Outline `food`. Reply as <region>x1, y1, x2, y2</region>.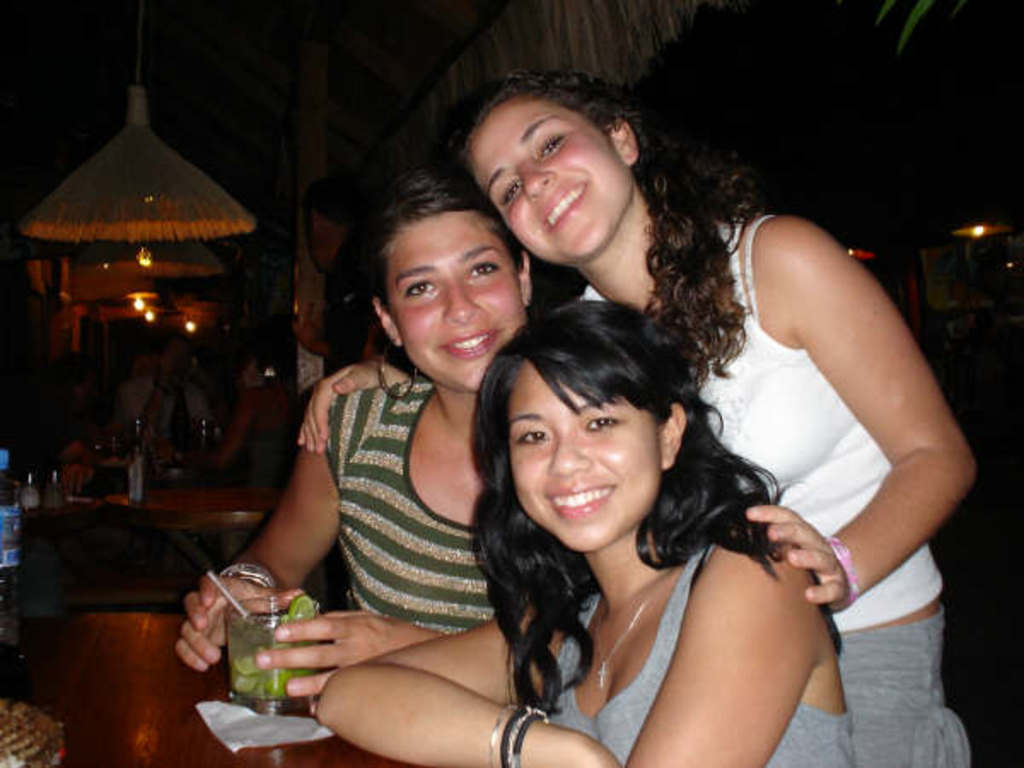
<region>288, 594, 316, 623</region>.
